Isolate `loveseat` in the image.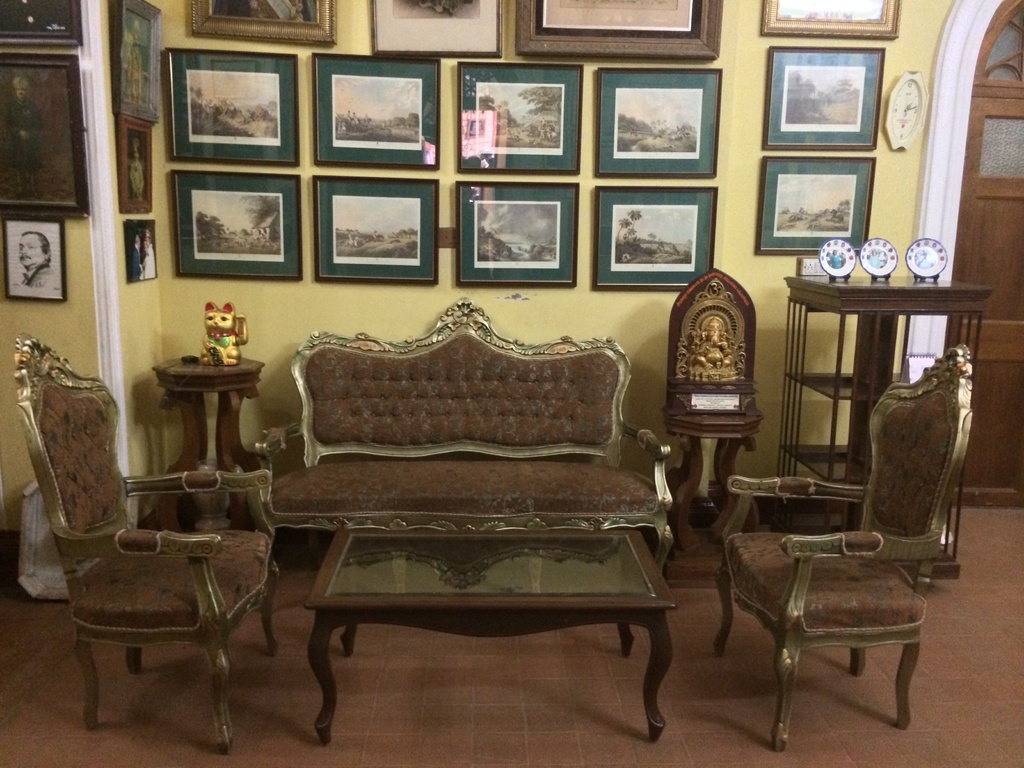
Isolated region: (253,288,674,582).
